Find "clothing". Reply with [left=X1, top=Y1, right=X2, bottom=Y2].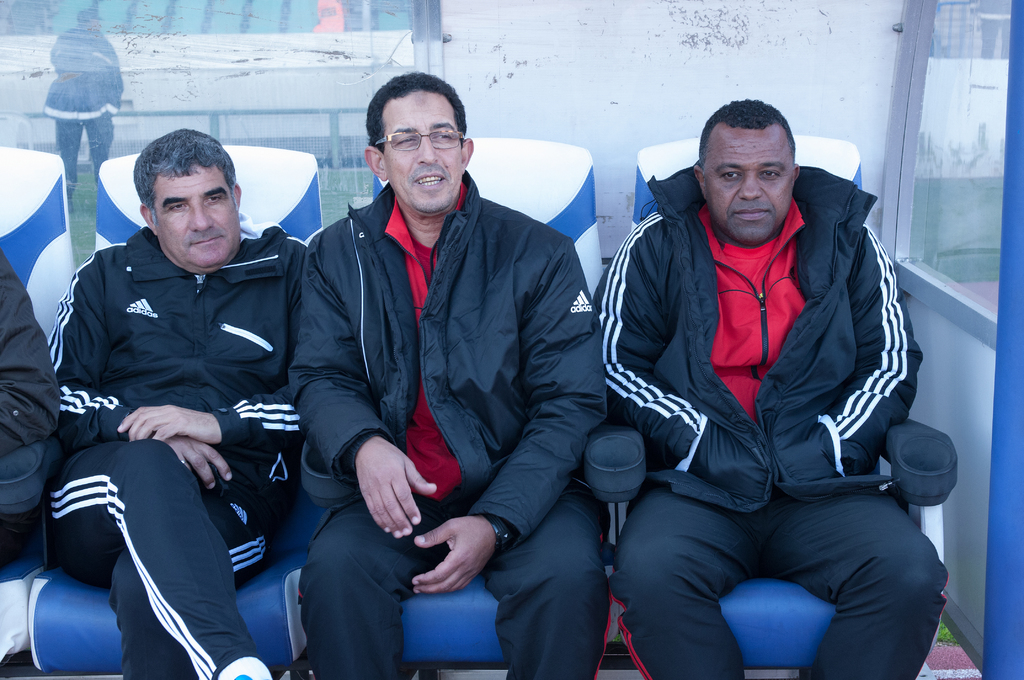
[left=289, top=181, right=607, bottom=679].
